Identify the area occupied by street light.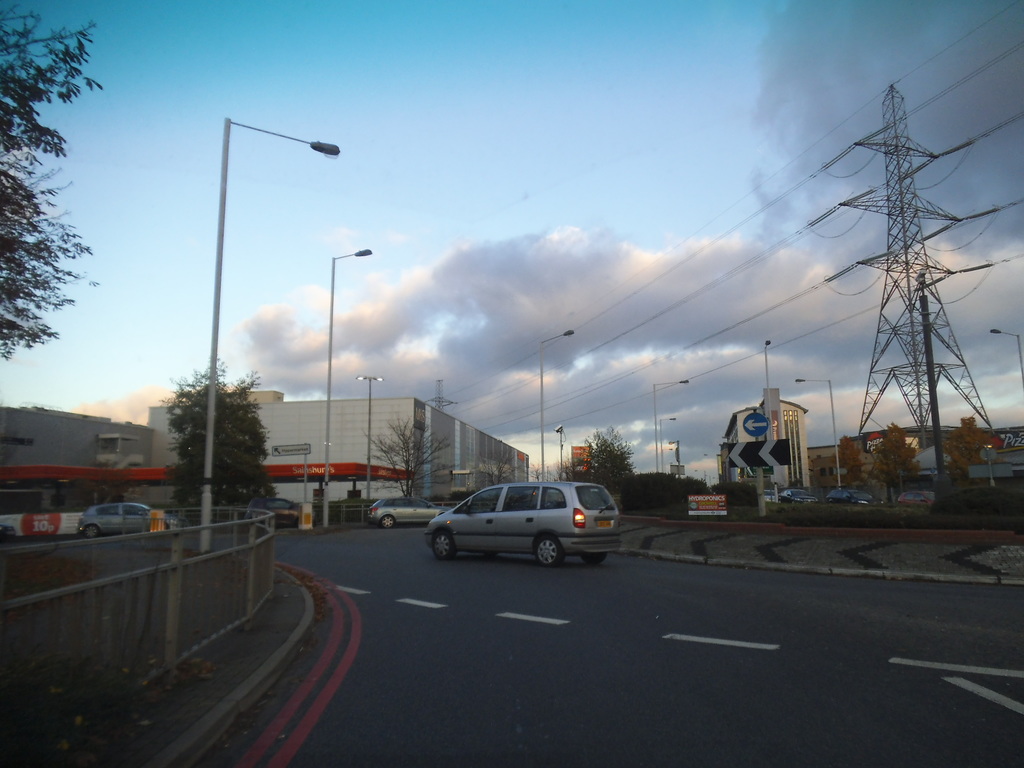
Area: 327,243,376,529.
